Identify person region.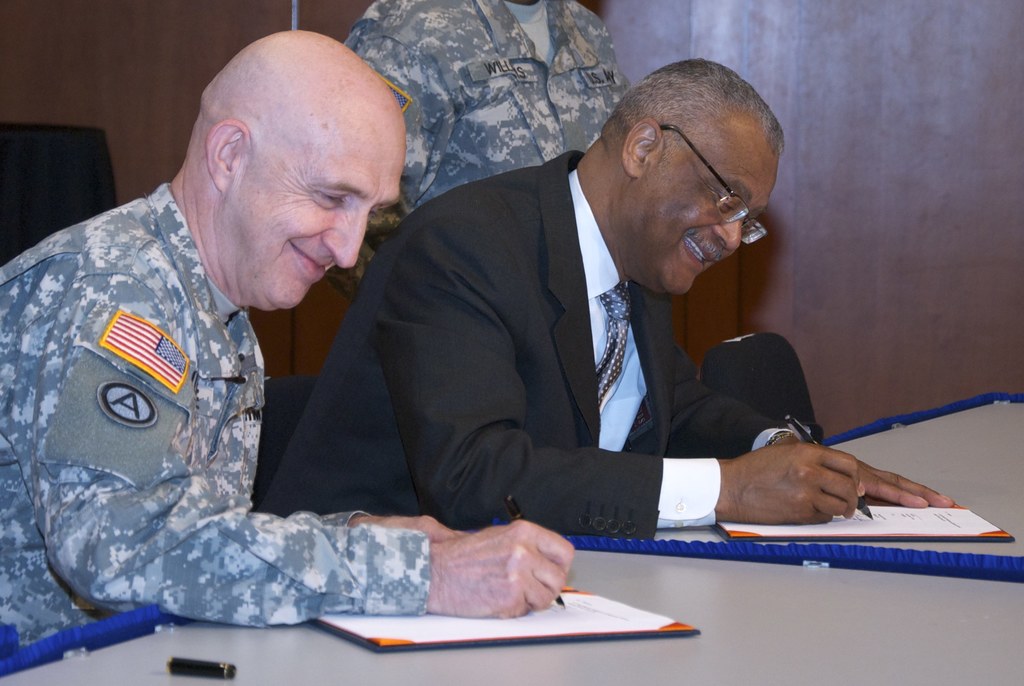
Region: pyautogui.locateOnScreen(255, 57, 959, 530).
